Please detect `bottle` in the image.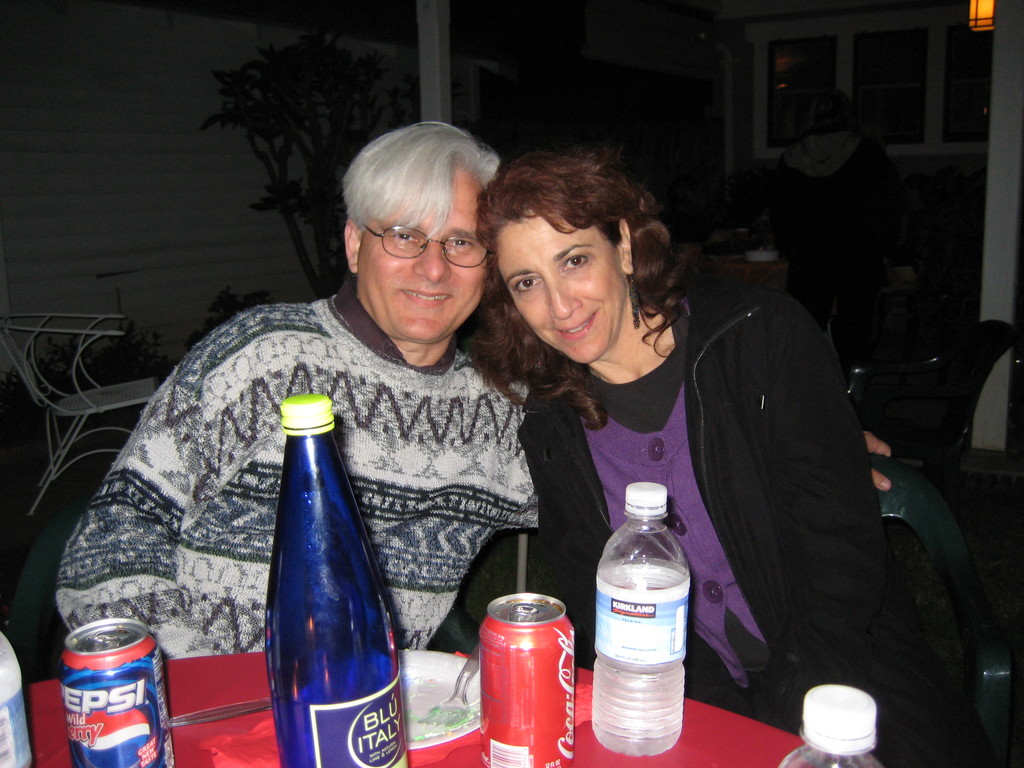
259, 393, 413, 767.
